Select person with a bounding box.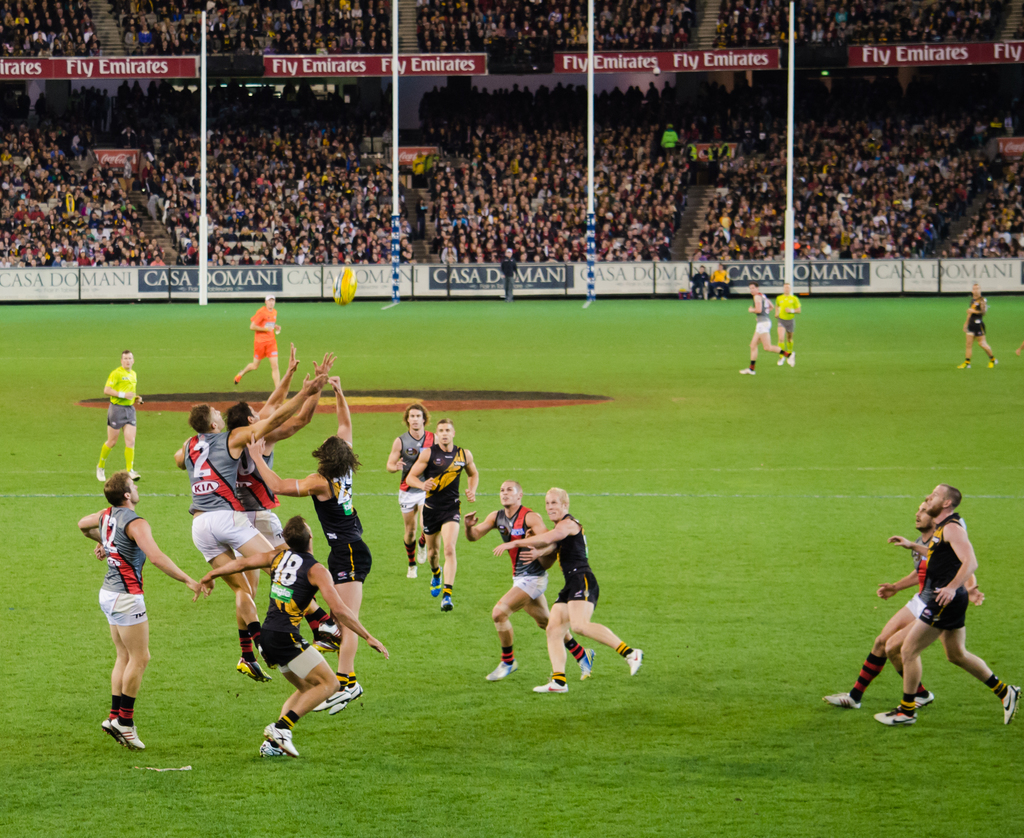
select_region(69, 483, 204, 750).
